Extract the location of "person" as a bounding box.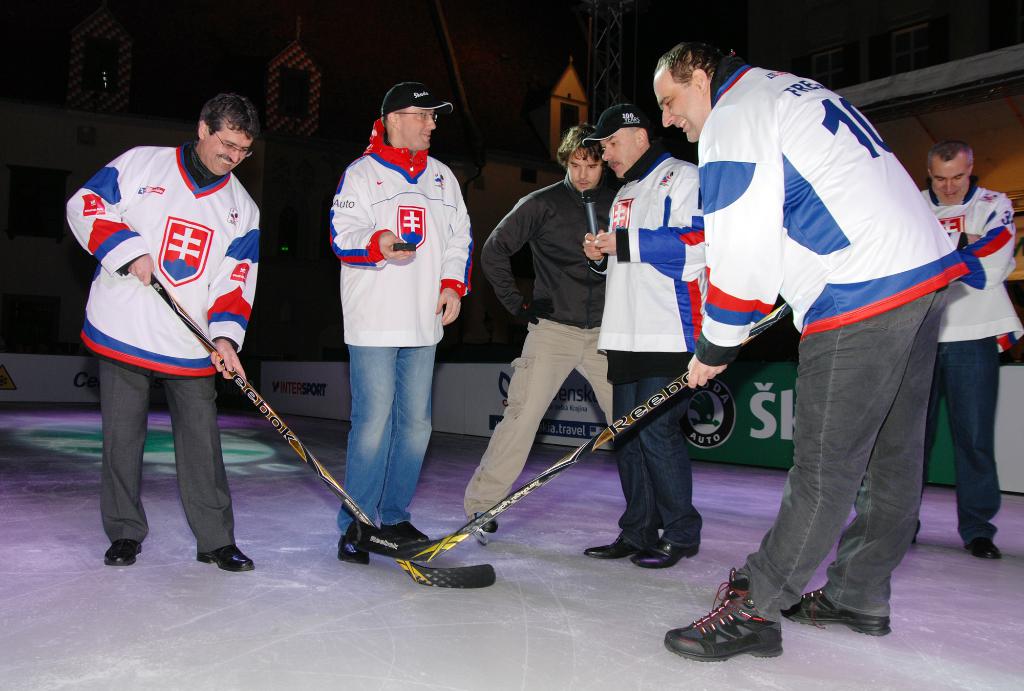
(651, 43, 970, 668).
